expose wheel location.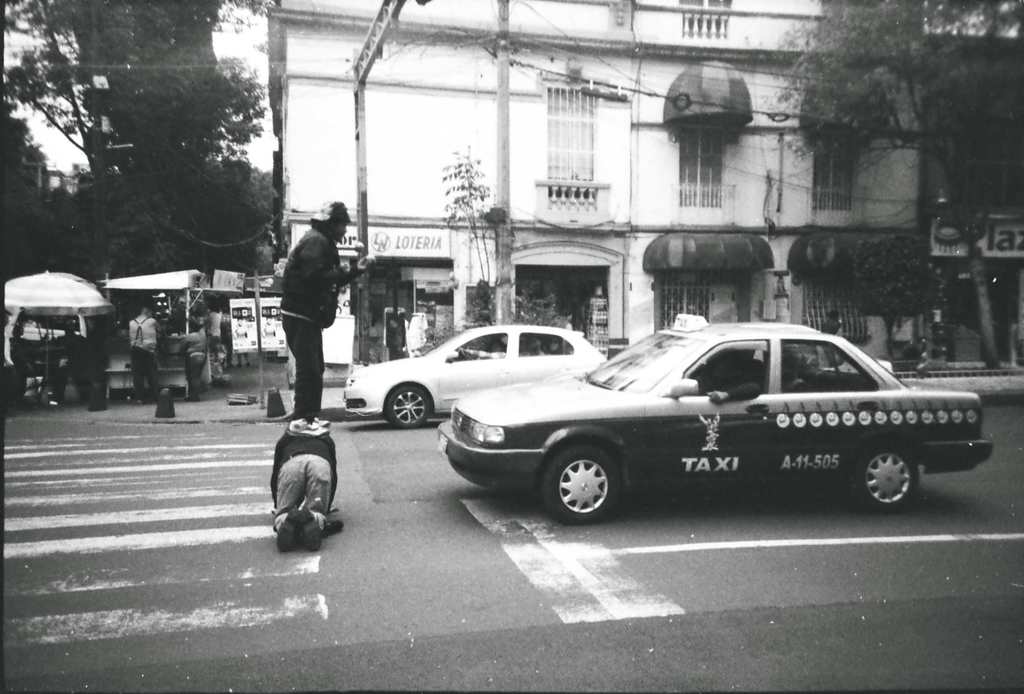
Exposed at left=850, top=439, right=918, bottom=511.
